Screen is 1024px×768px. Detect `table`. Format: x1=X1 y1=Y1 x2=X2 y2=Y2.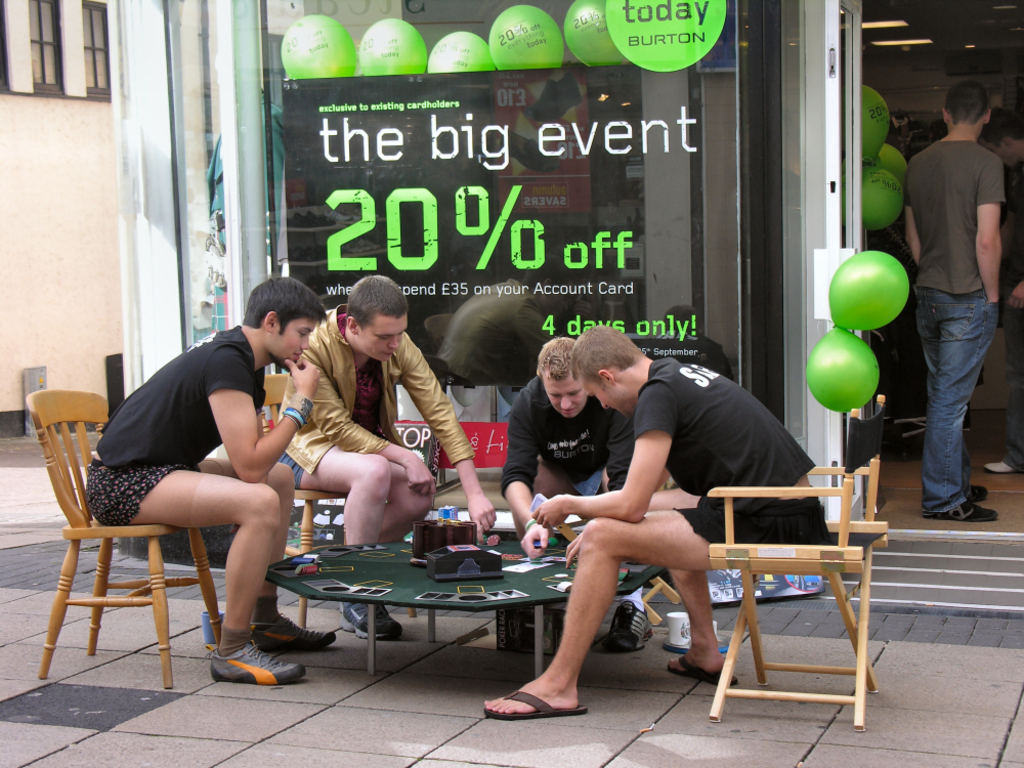
x1=224 y1=531 x2=642 y2=695.
